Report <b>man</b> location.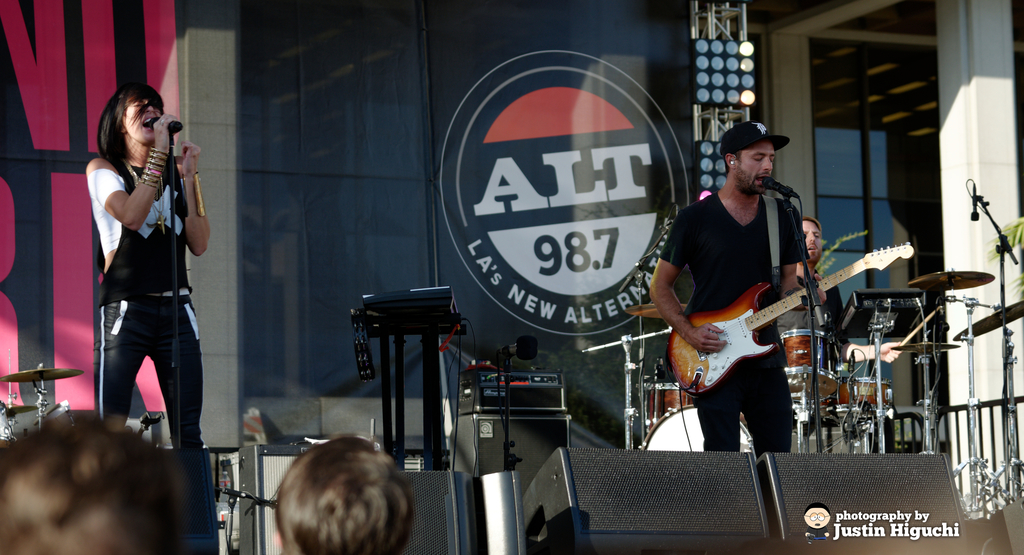
Report: (left=0, top=404, right=216, bottom=554).
